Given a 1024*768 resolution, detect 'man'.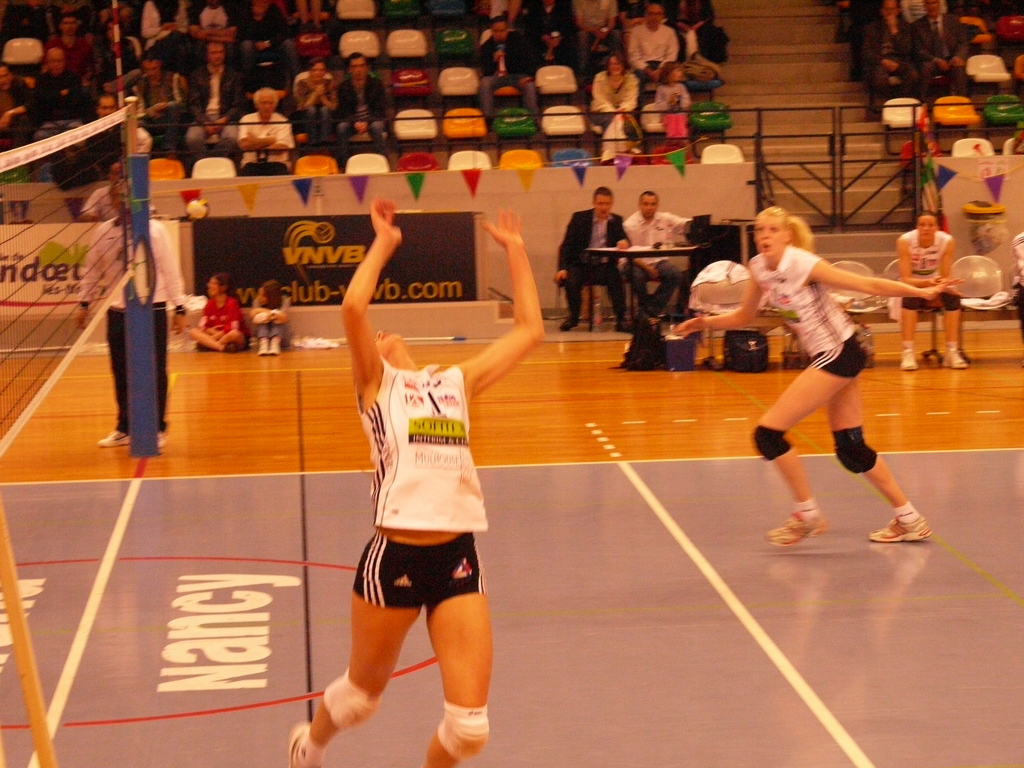
(333,51,388,155).
